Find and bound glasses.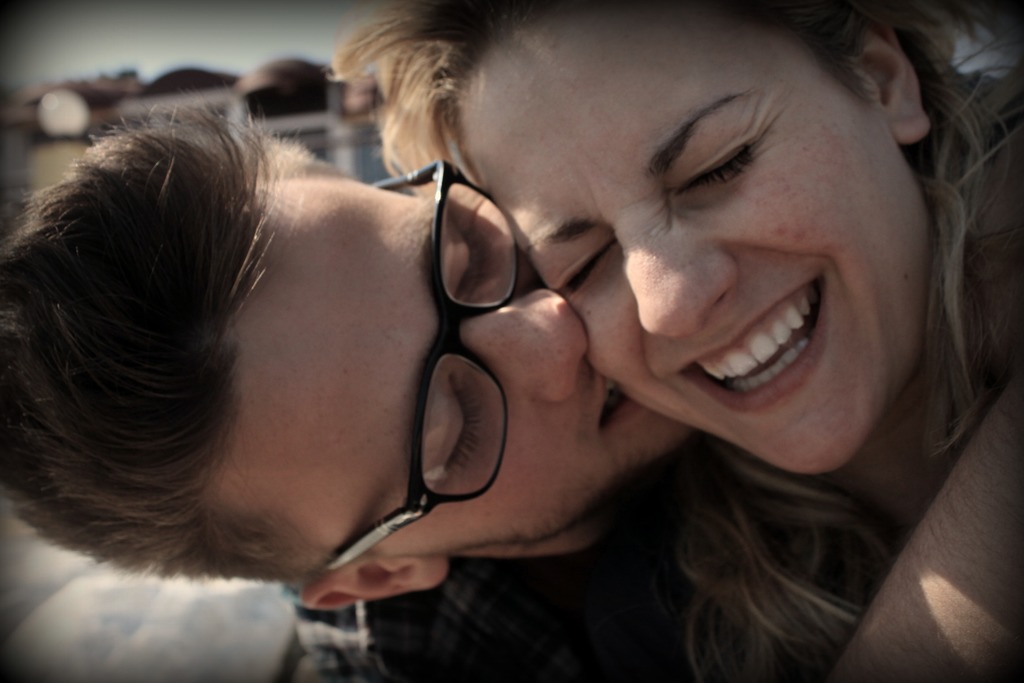
Bound: Rect(332, 161, 508, 575).
